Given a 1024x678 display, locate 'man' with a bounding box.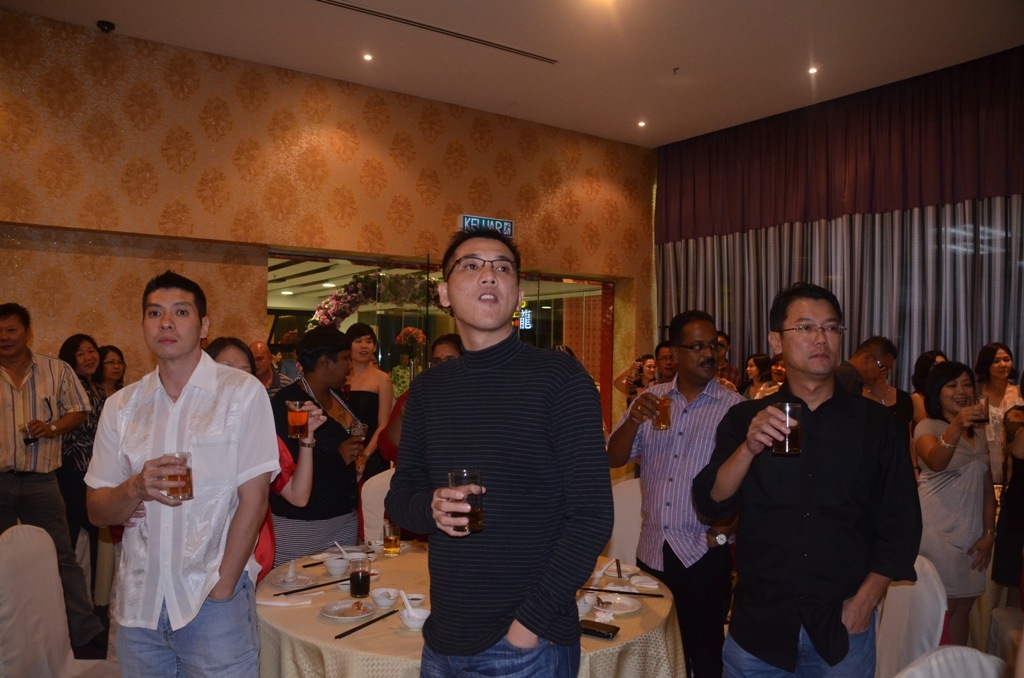
Located: left=379, top=226, right=620, bottom=677.
